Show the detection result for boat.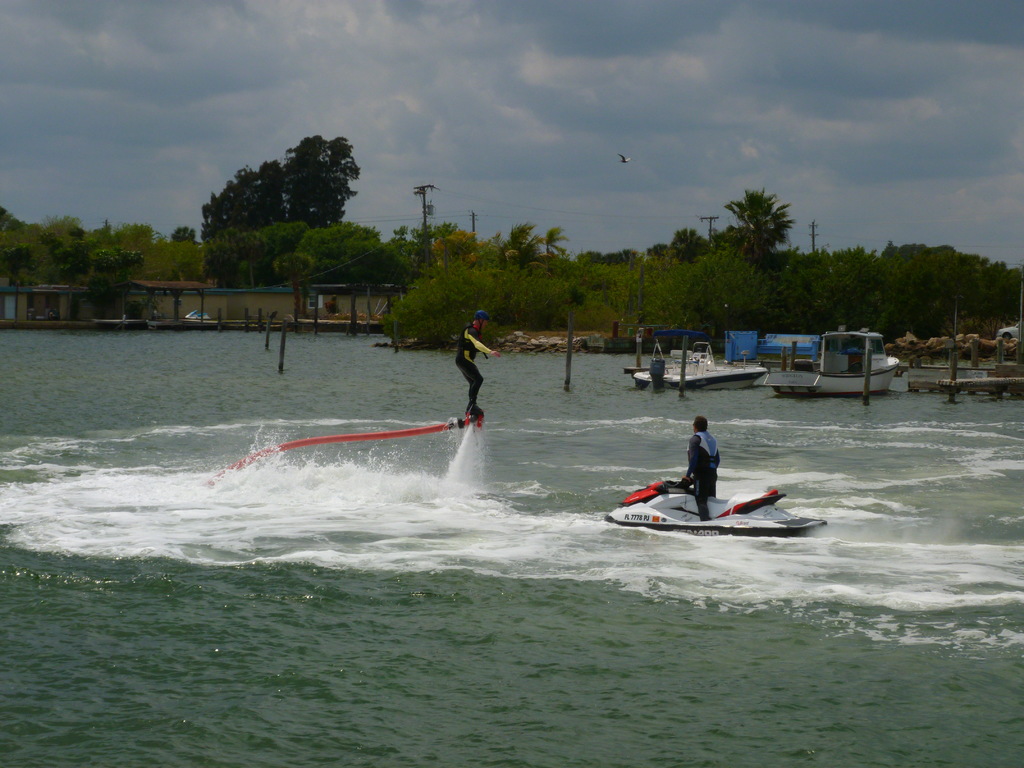
<region>637, 344, 764, 383</region>.
